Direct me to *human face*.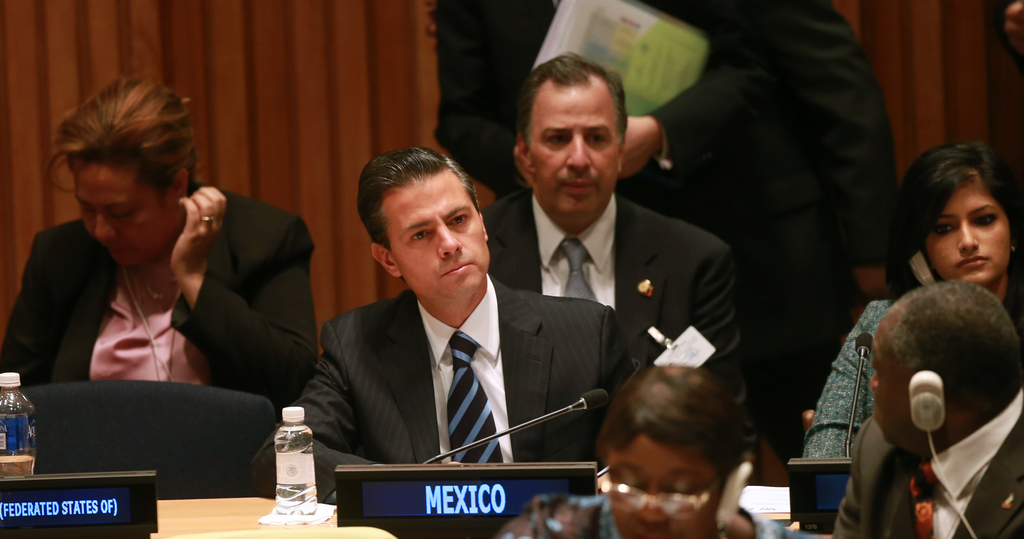
Direction: (x1=610, y1=434, x2=717, y2=538).
